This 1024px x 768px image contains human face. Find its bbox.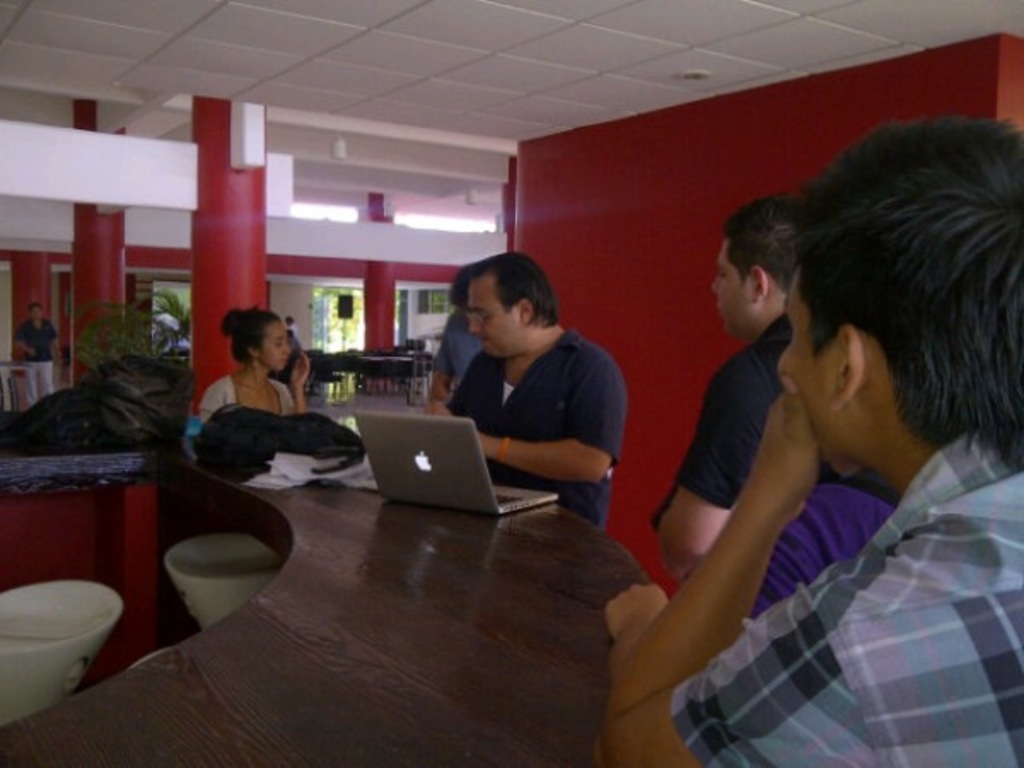
<bbox>778, 263, 838, 481</bbox>.
